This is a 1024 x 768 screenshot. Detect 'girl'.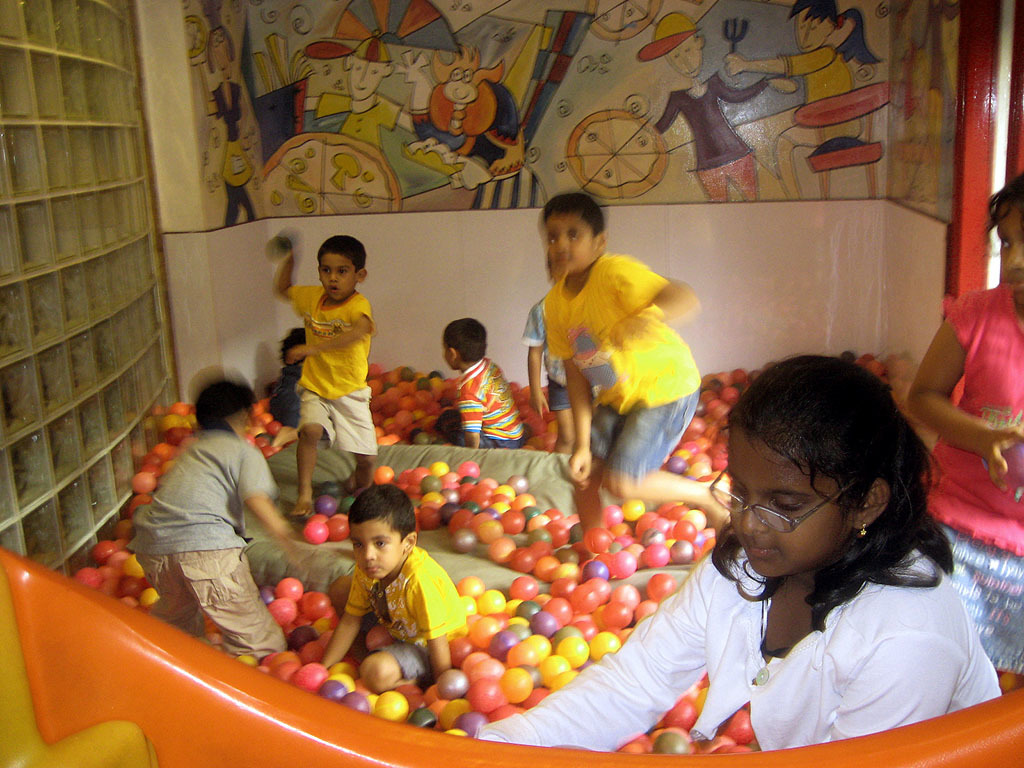
902,179,1023,686.
